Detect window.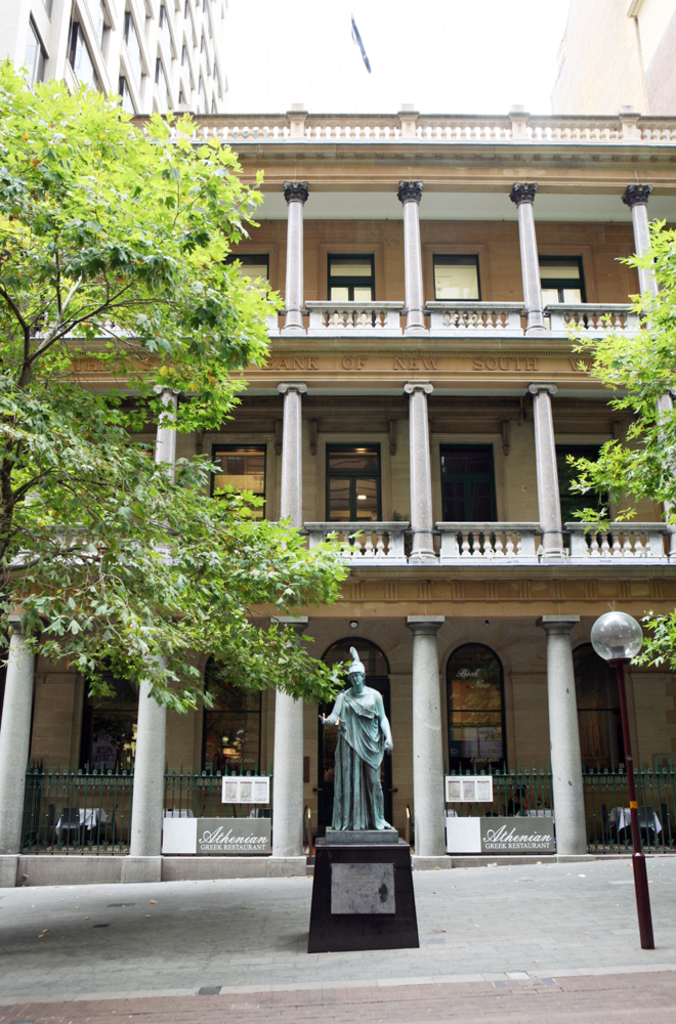
Detected at (433,229,510,291).
